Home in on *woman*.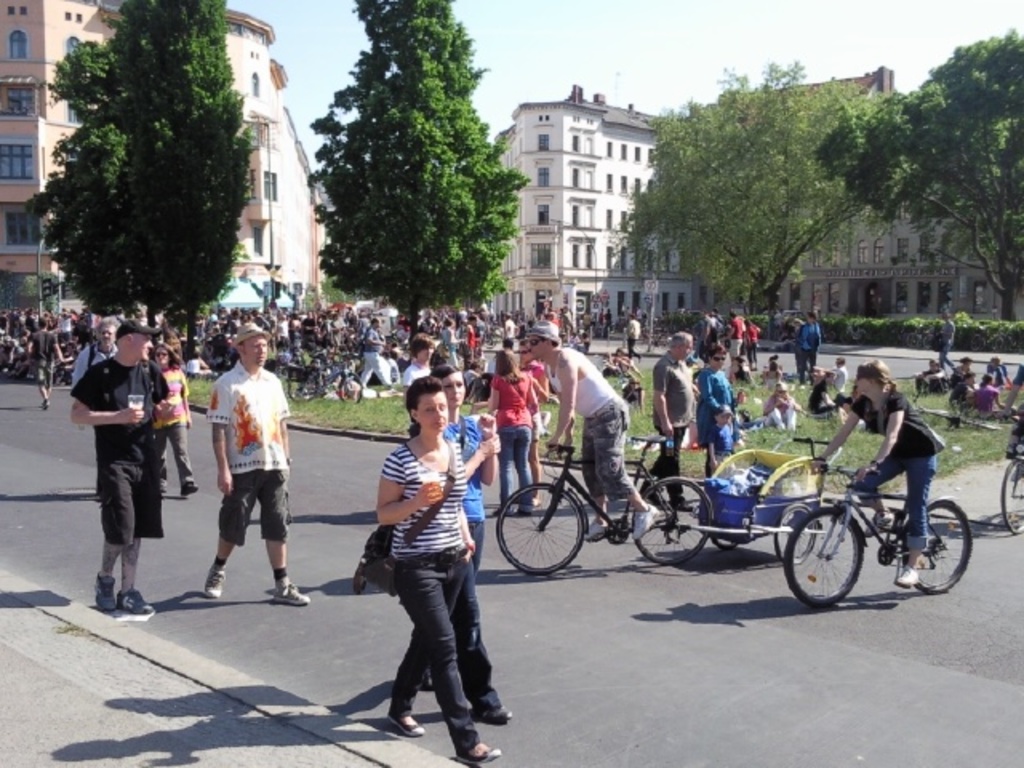
Homed in at locate(819, 358, 947, 581).
